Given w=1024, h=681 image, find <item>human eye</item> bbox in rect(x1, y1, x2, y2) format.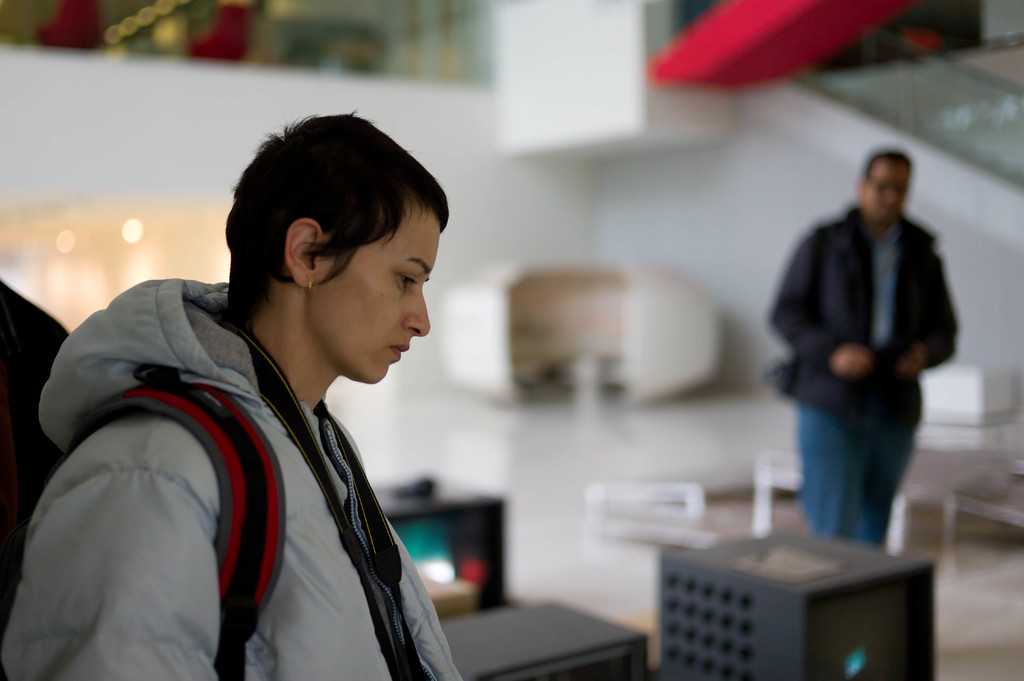
rect(396, 268, 422, 293).
